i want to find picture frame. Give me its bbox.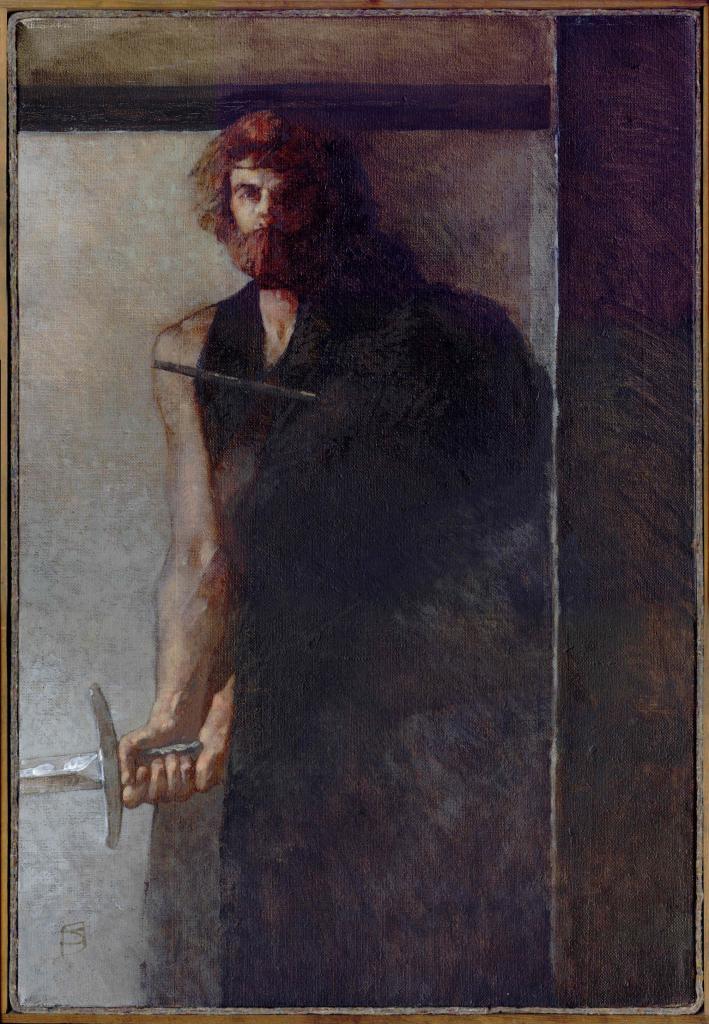
box=[7, 8, 702, 1016].
